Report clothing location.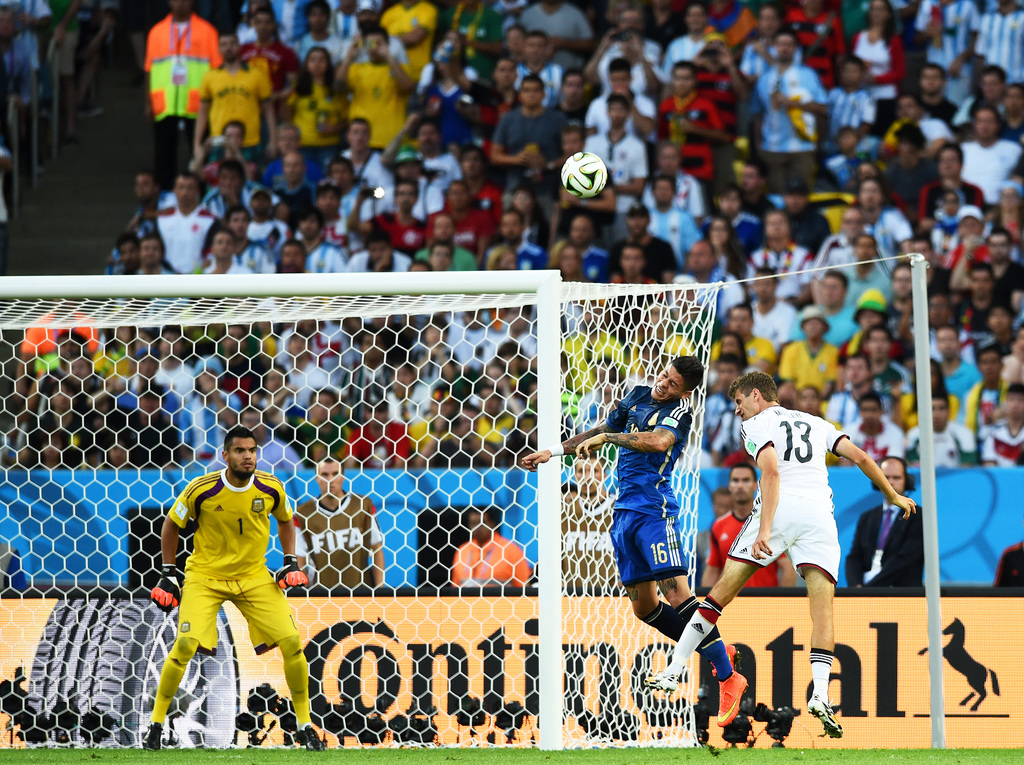
Report: bbox=[339, 181, 375, 221].
